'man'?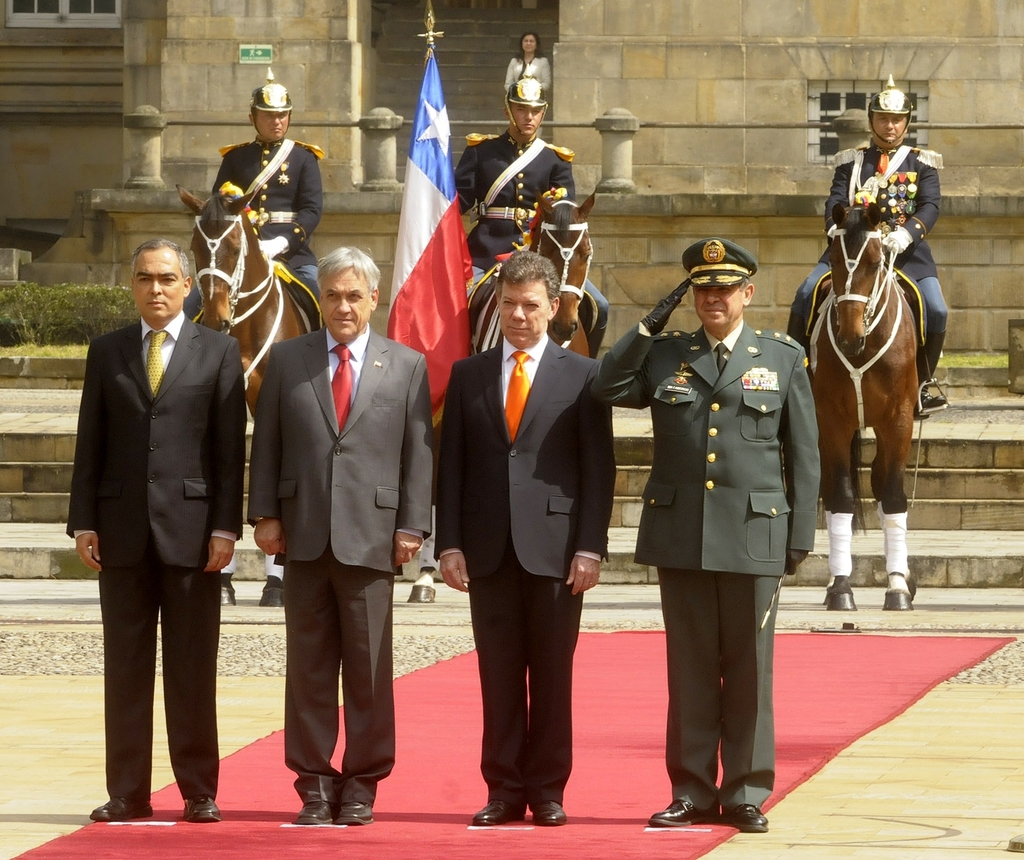
BBox(429, 245, 616, 820)
